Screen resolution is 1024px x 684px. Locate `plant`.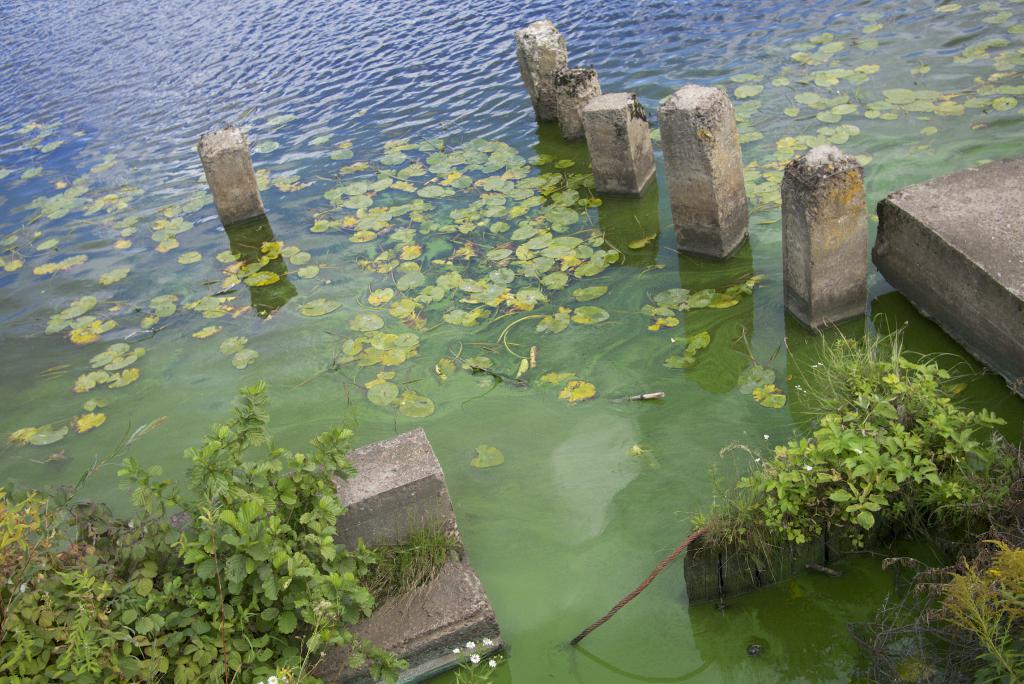
box=[0, 472, 213, 683].
